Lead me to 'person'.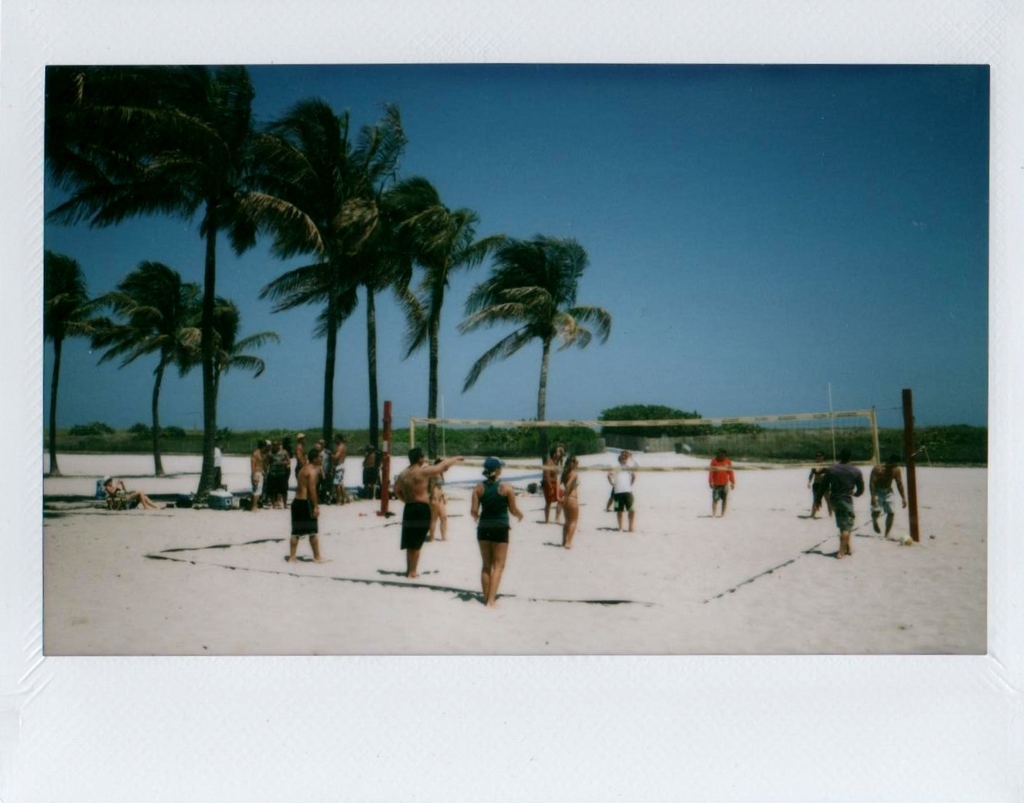
Lead to bbox=(272, 449, 290, 501).
